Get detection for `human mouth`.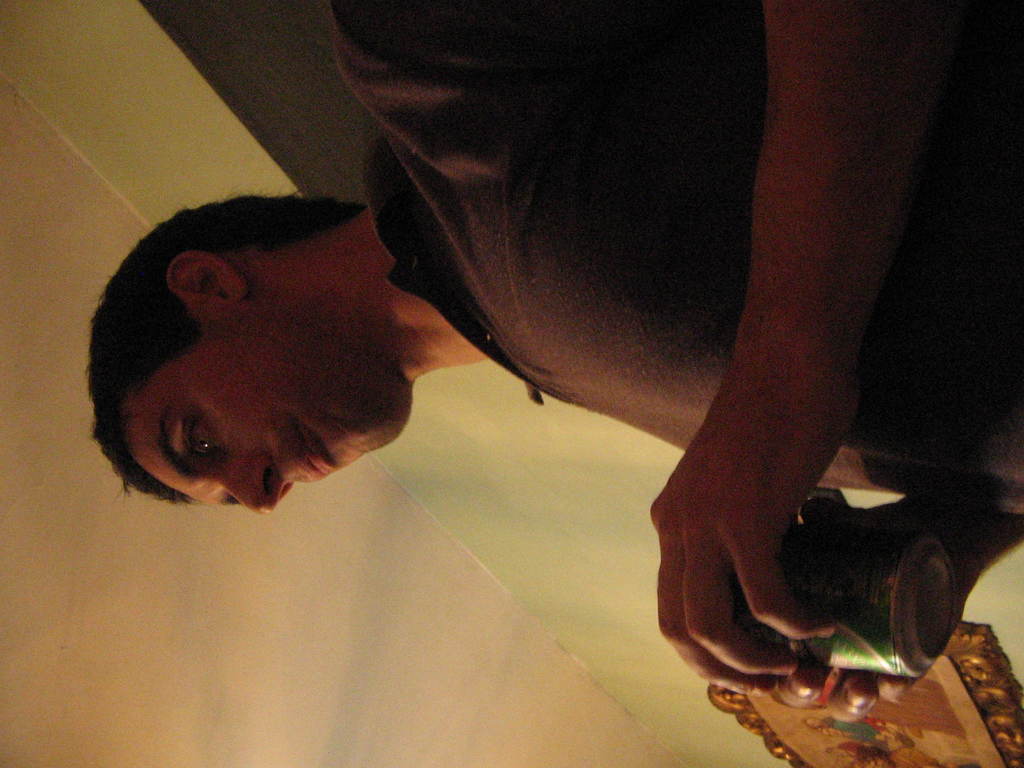
Detection: x1=299 y1=424 x2=330 y2=481.
